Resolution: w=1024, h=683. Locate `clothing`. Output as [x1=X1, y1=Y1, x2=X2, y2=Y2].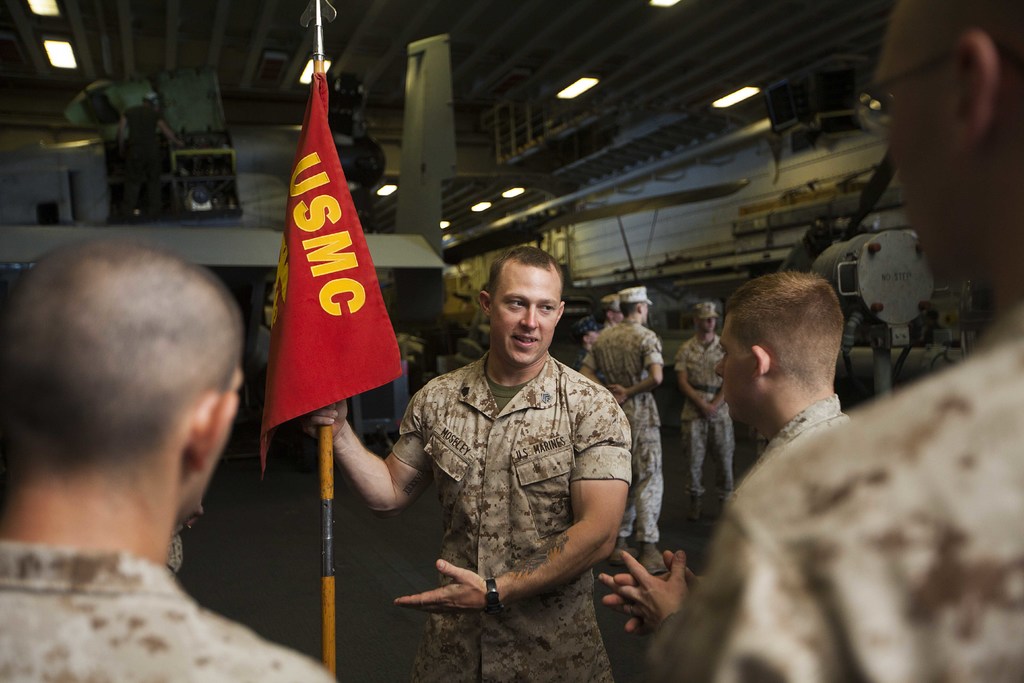
[x1=381, y1=349, x2=632, y2=682].
